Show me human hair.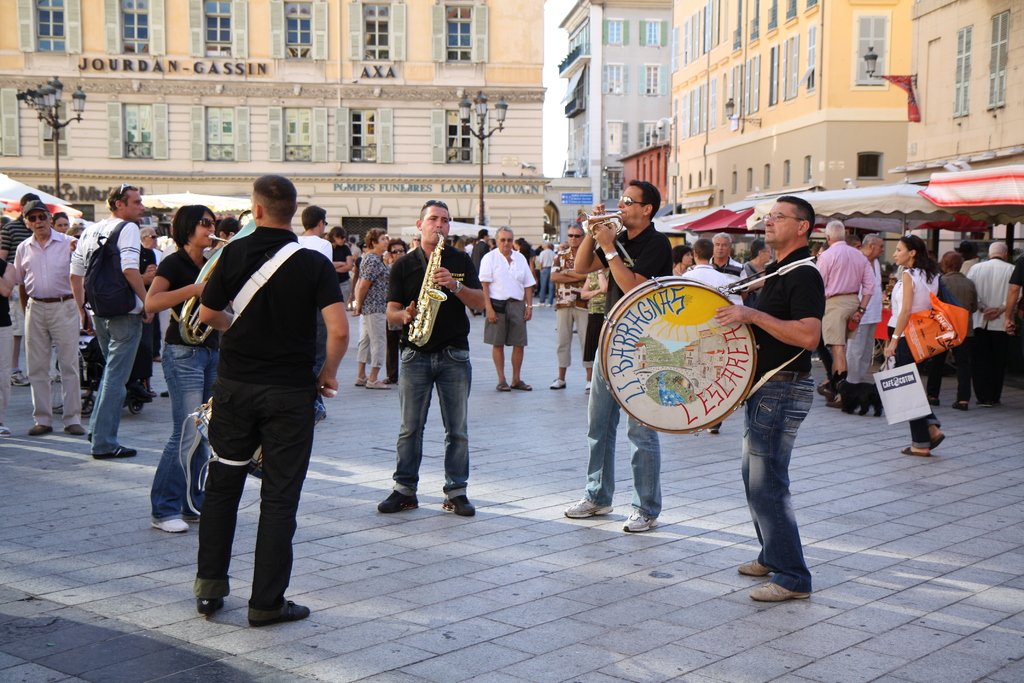
human hair is here: [301, 205, 324, 229].
